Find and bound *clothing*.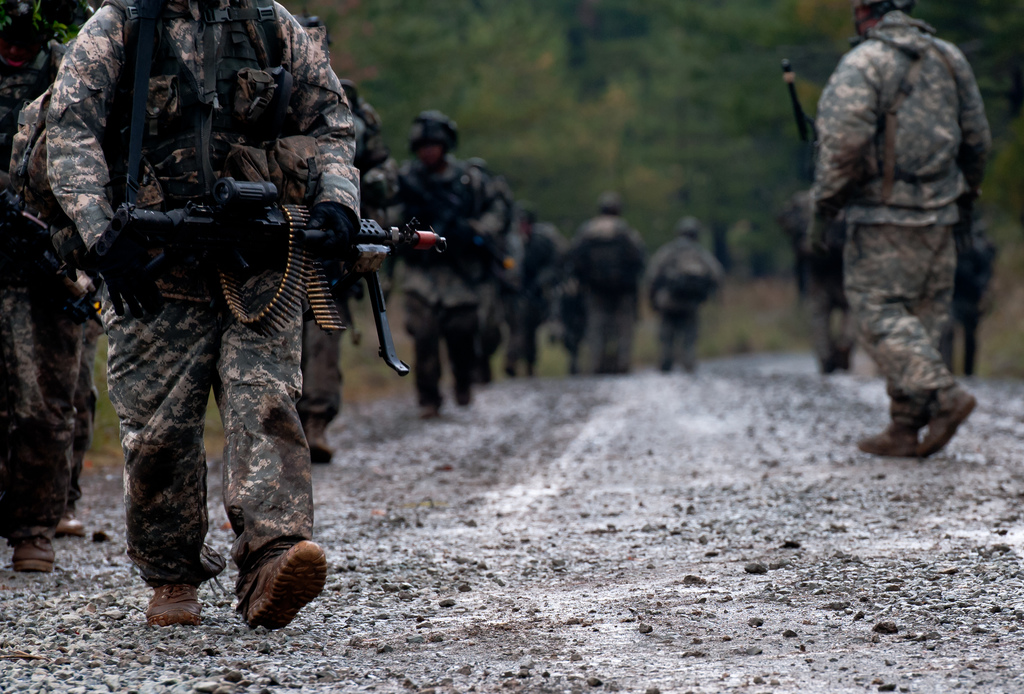
Bound: bbox=[0, 60, 84, 544].
